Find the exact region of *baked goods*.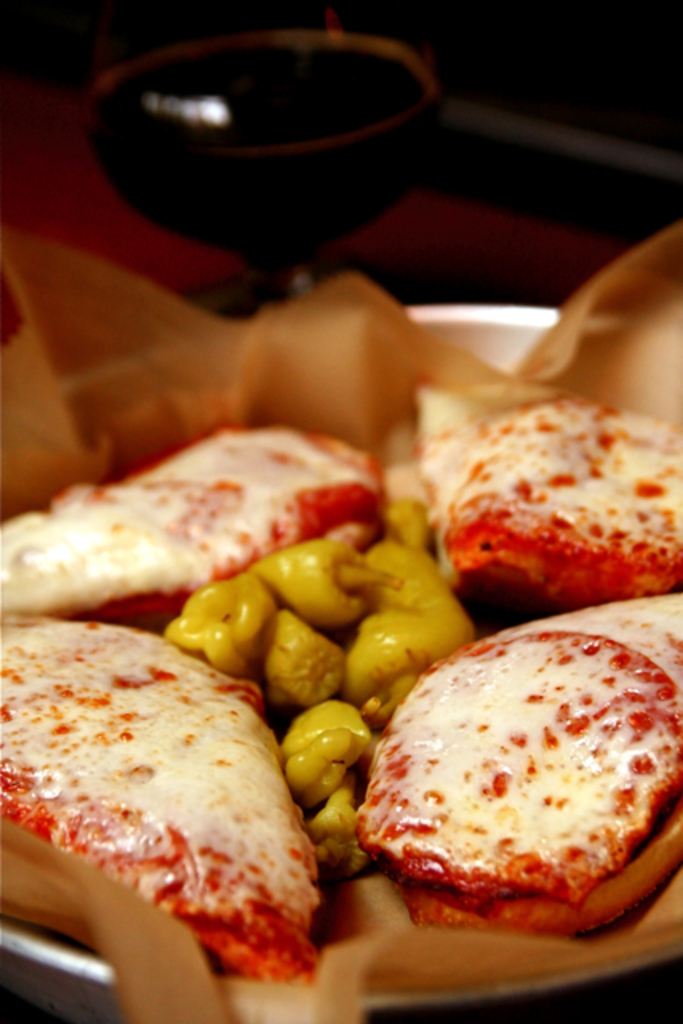
Exact region: bbox(413, 379, 681, 608).
